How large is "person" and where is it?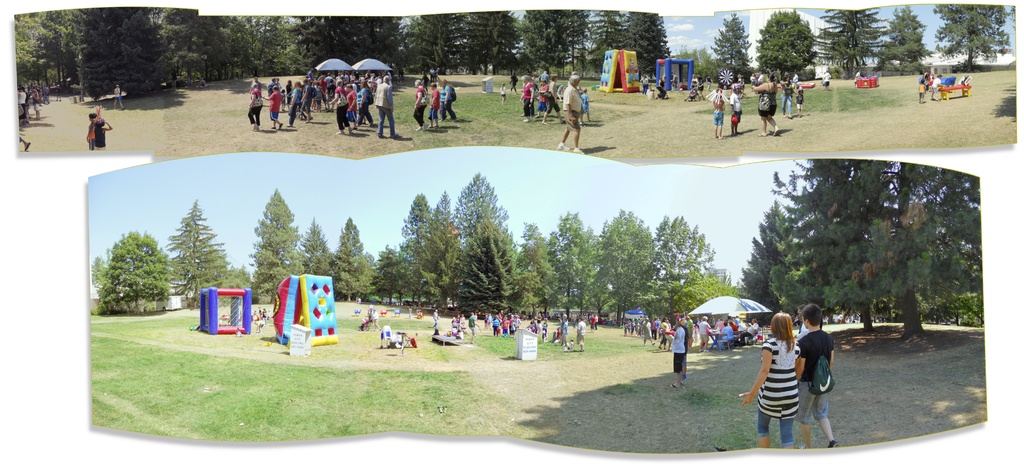
Bounding box: locate(92, 120, 113, 148).
